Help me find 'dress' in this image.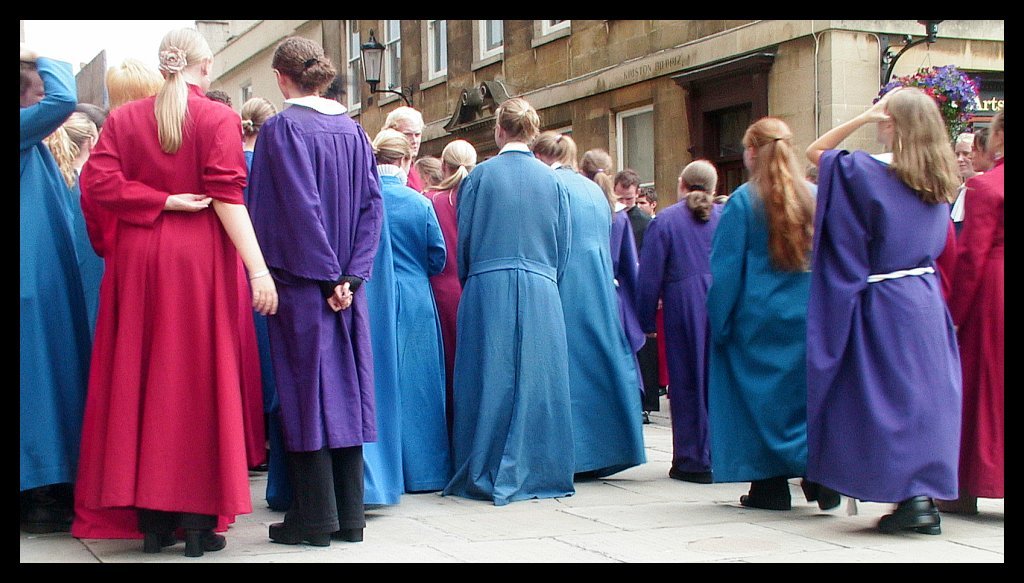
Found it: [608, 196, 647, 364].
